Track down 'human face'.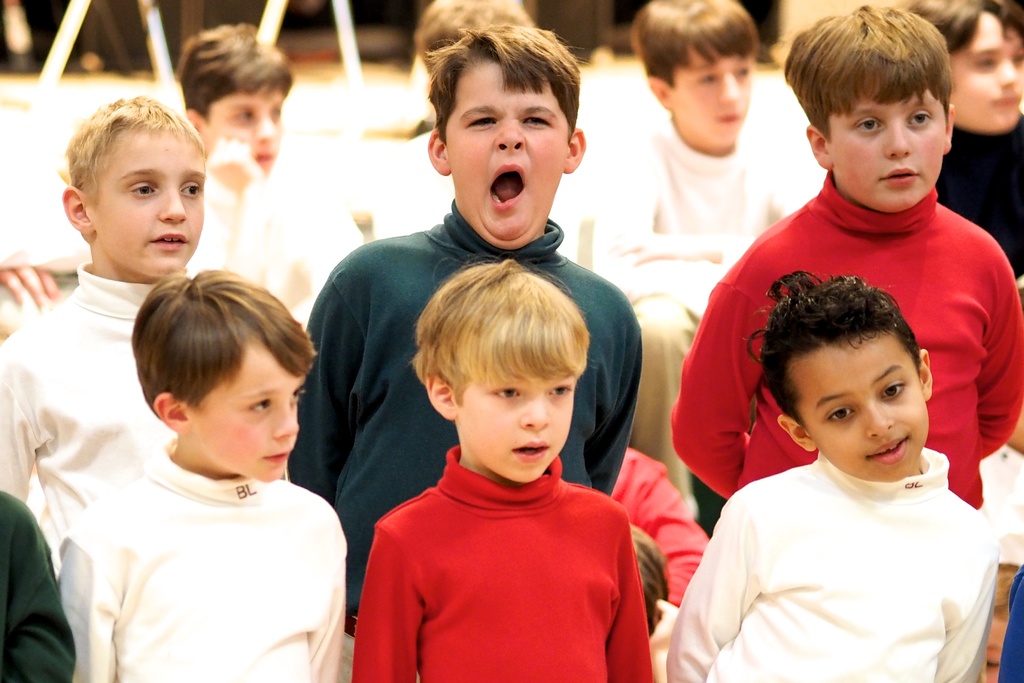
Tracked to [left=756, top=272, right=929, bottom=484].
